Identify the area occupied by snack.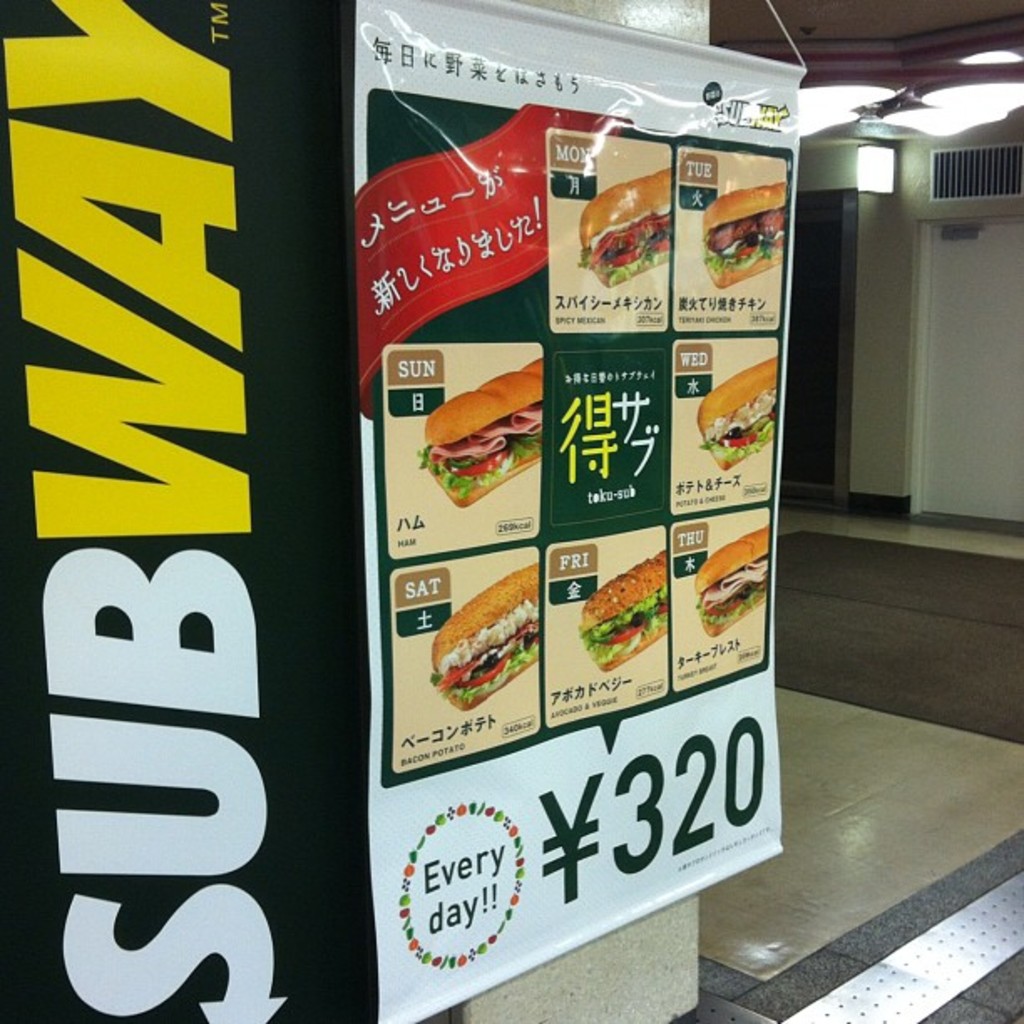
Area: (left=696, top=522, right=770, bottom=634).
